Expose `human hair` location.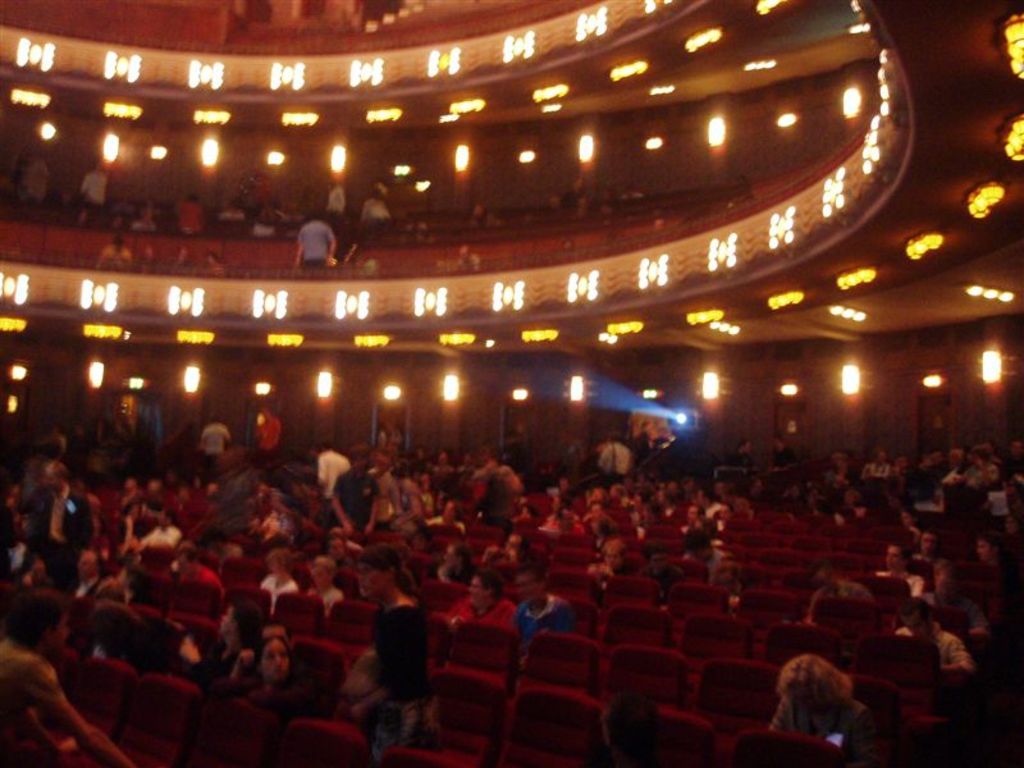
Exposed at detection(893, 591, 931, 622).
